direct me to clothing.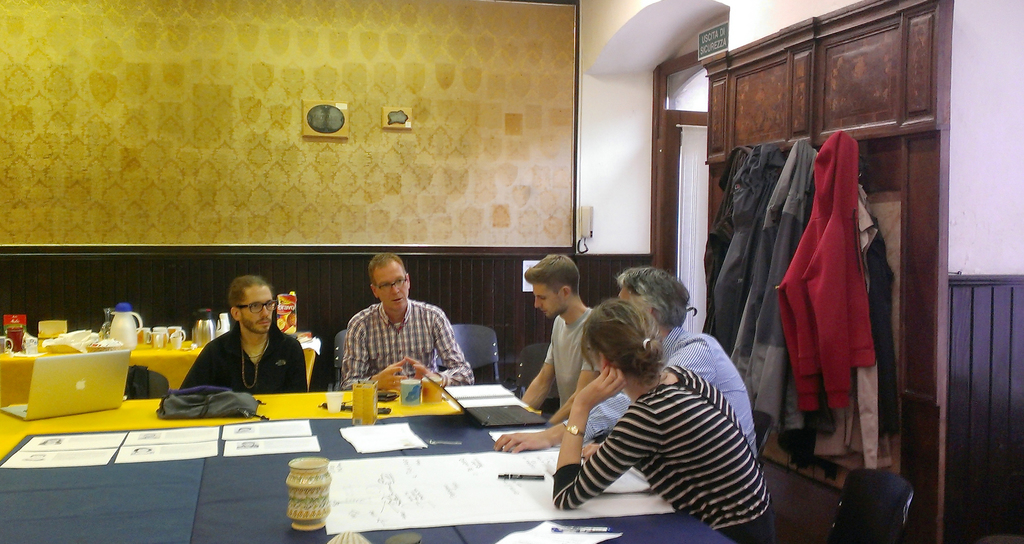
Direction: (181,322,308,396).
